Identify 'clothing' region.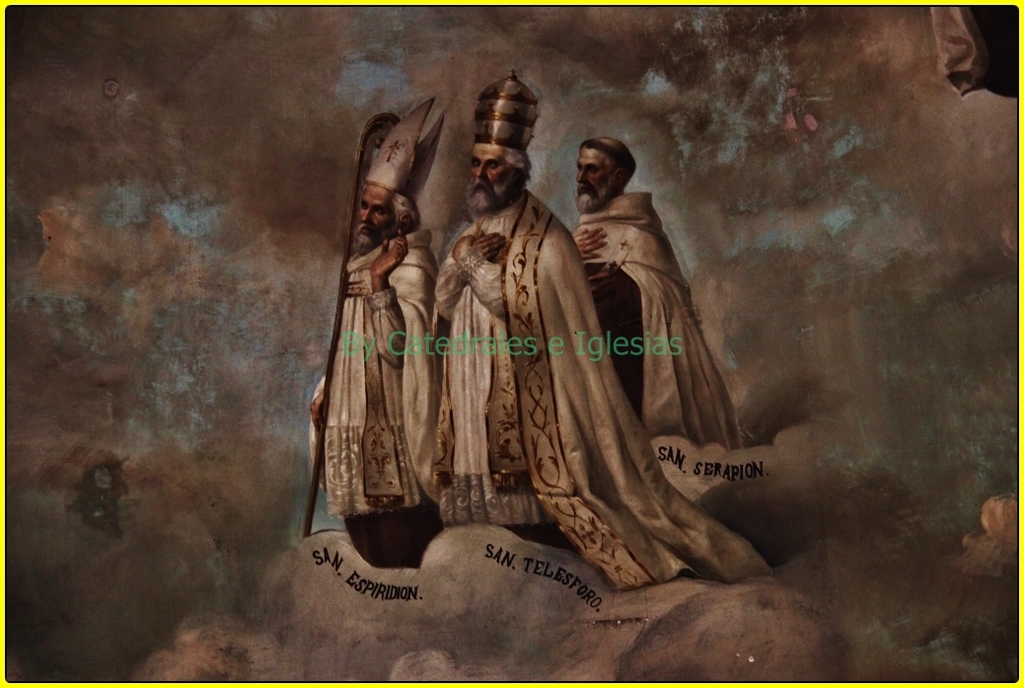
Region: box=[568, 193, 765, 453].
